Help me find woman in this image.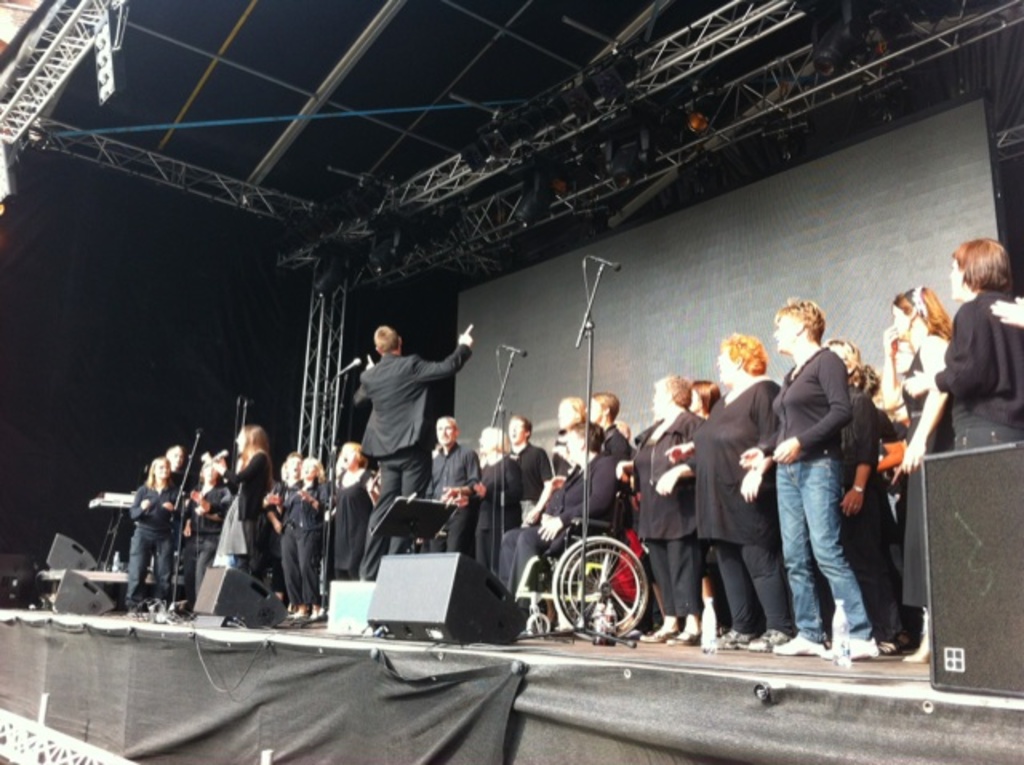
Found it: 472 424 518 576.
